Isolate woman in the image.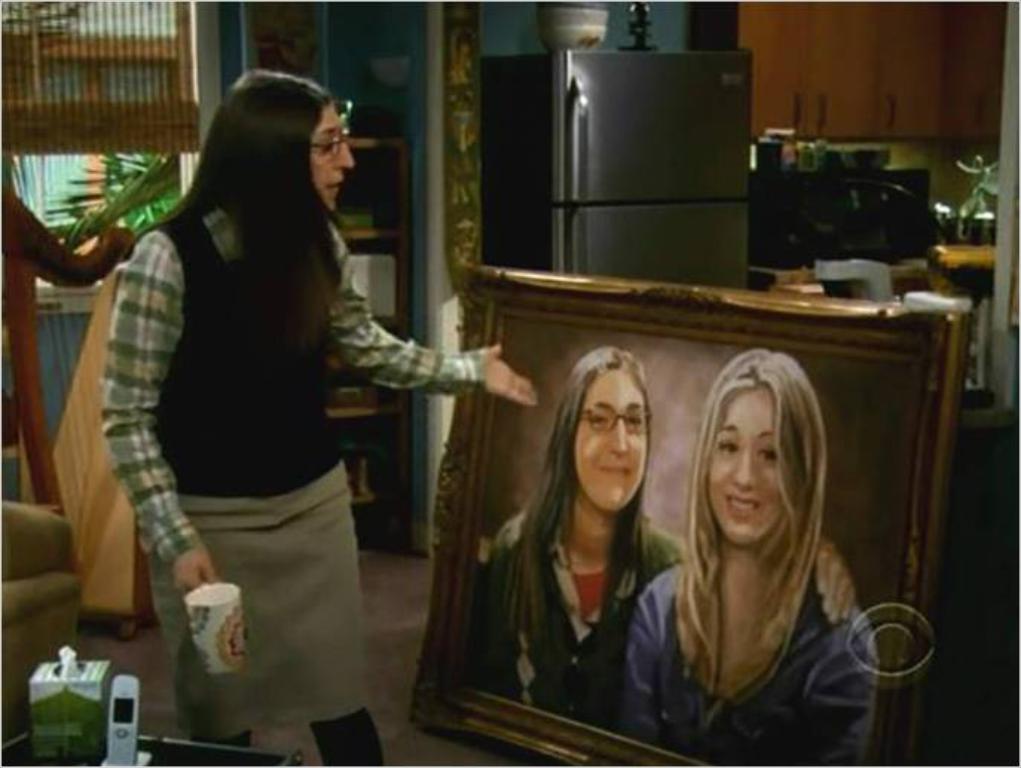
Isolated region: region(103, 67, 544, 761).
